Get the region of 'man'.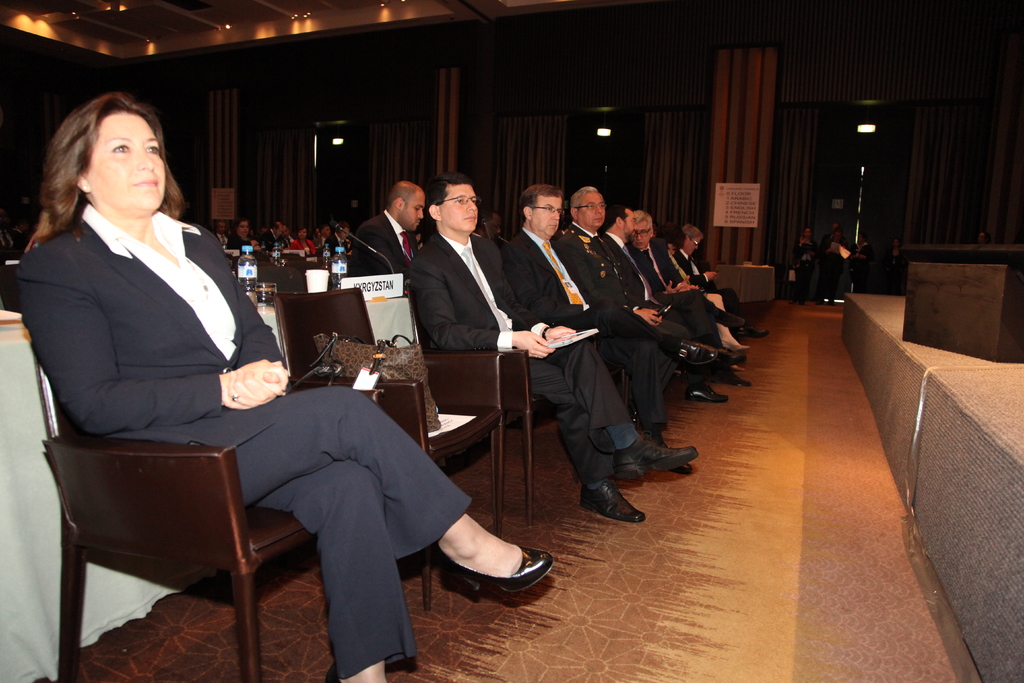
l=260, t=219, r=285, b=247.
